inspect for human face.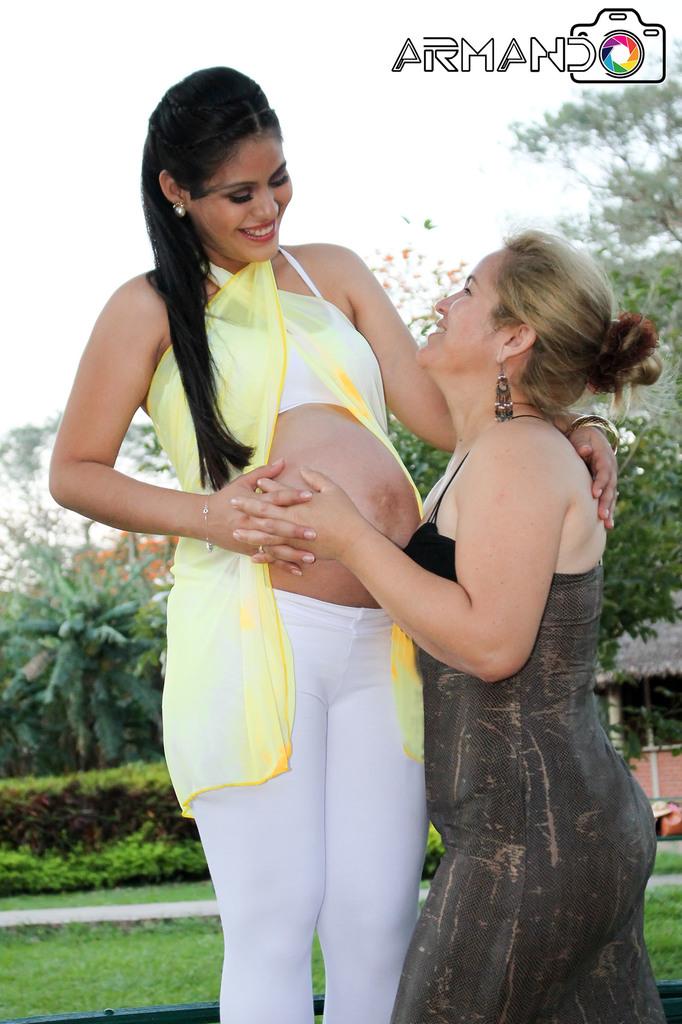
Inspection: left=182, top=134, right=294, bottom=266.
